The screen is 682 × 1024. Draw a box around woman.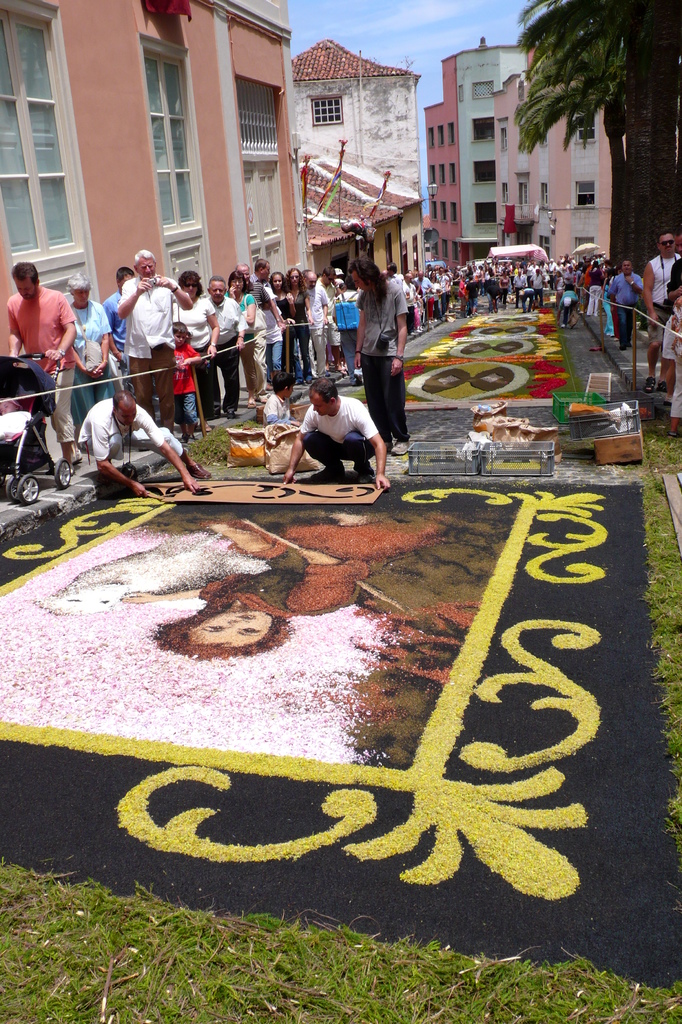
267 271 295 383.
